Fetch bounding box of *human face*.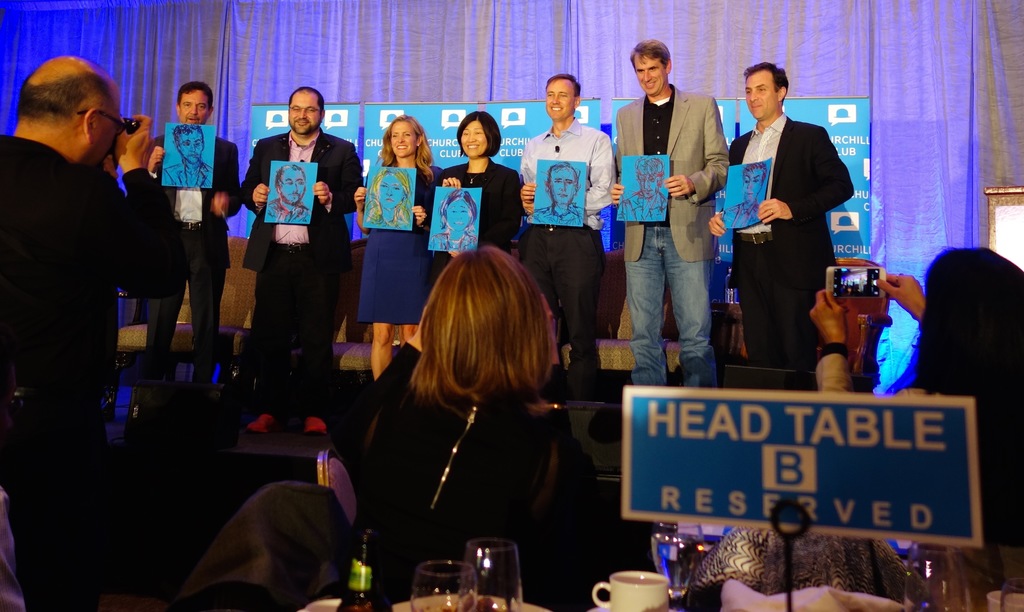
Bbox: 439 197 472 229.
